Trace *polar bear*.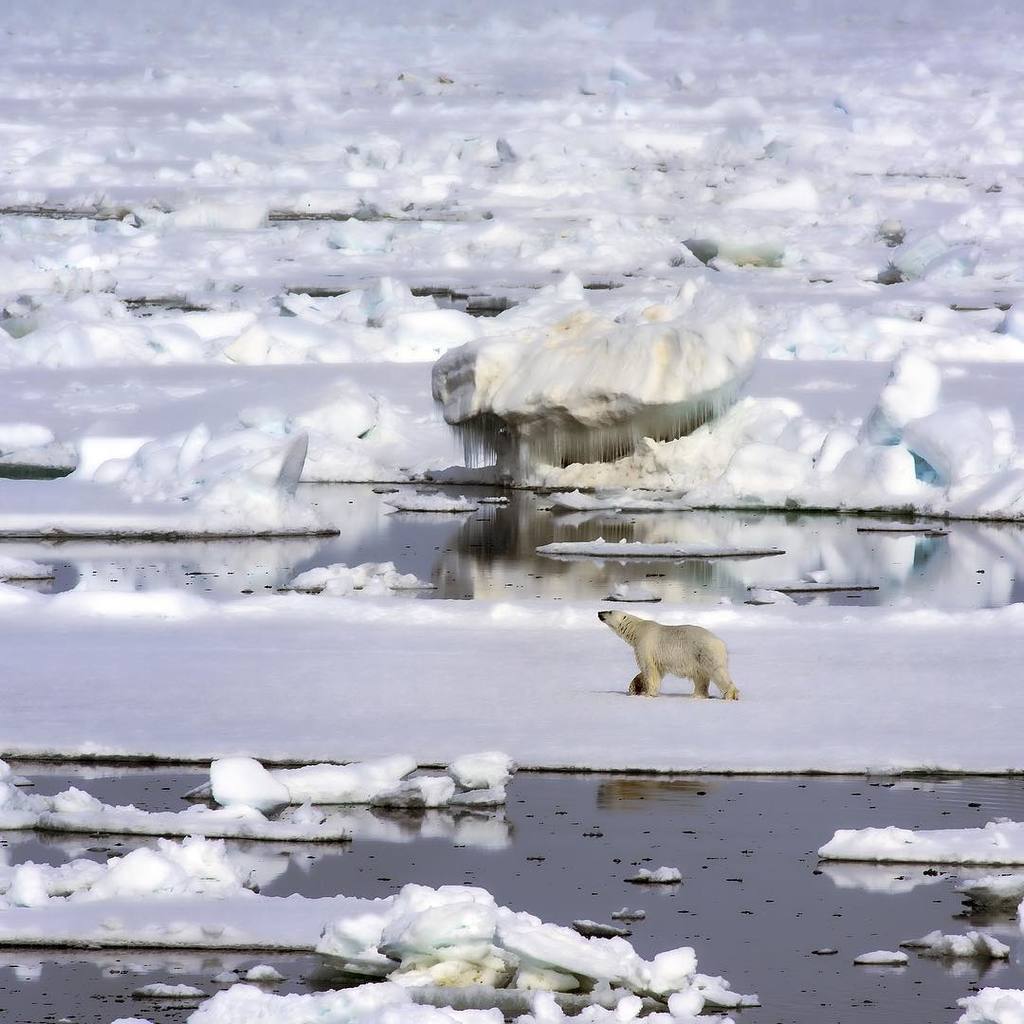
Traced to <region>594, 610, 737, 698</region>.
